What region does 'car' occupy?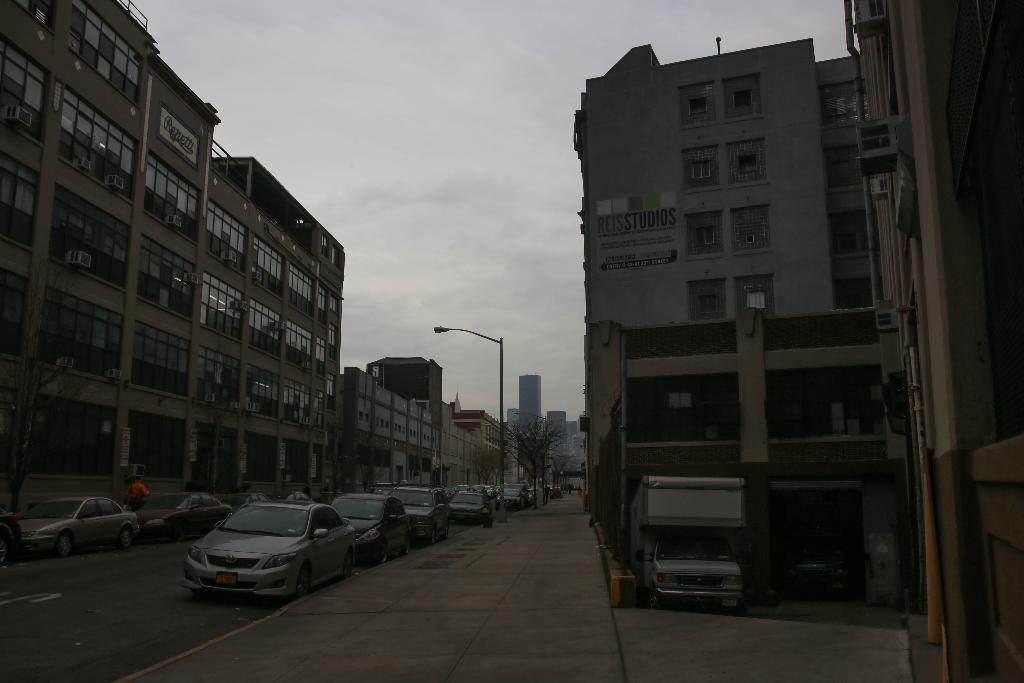
[504,478,522,509].
